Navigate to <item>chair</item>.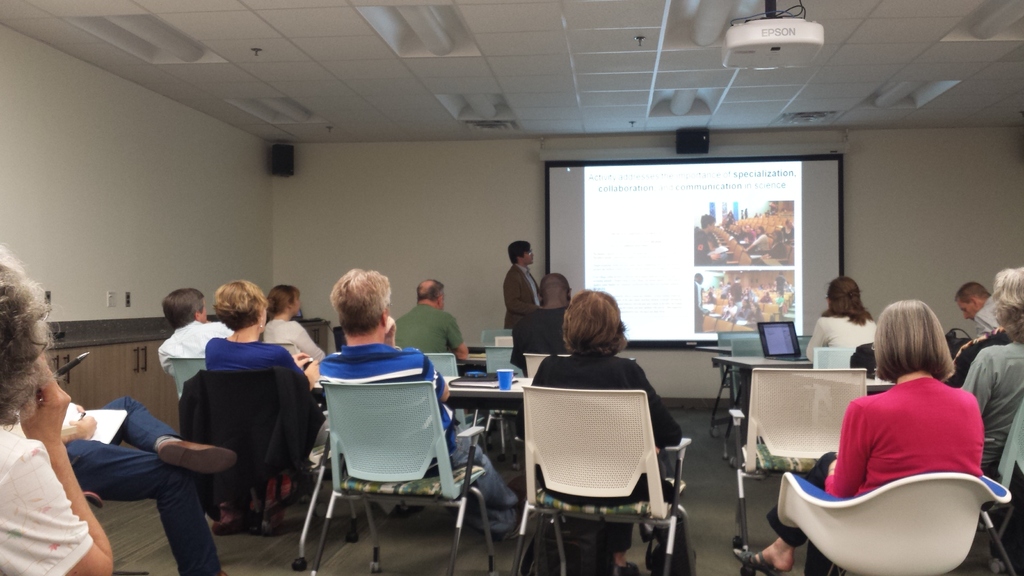
Navigation target: crop(483, 330, 514, 348).
